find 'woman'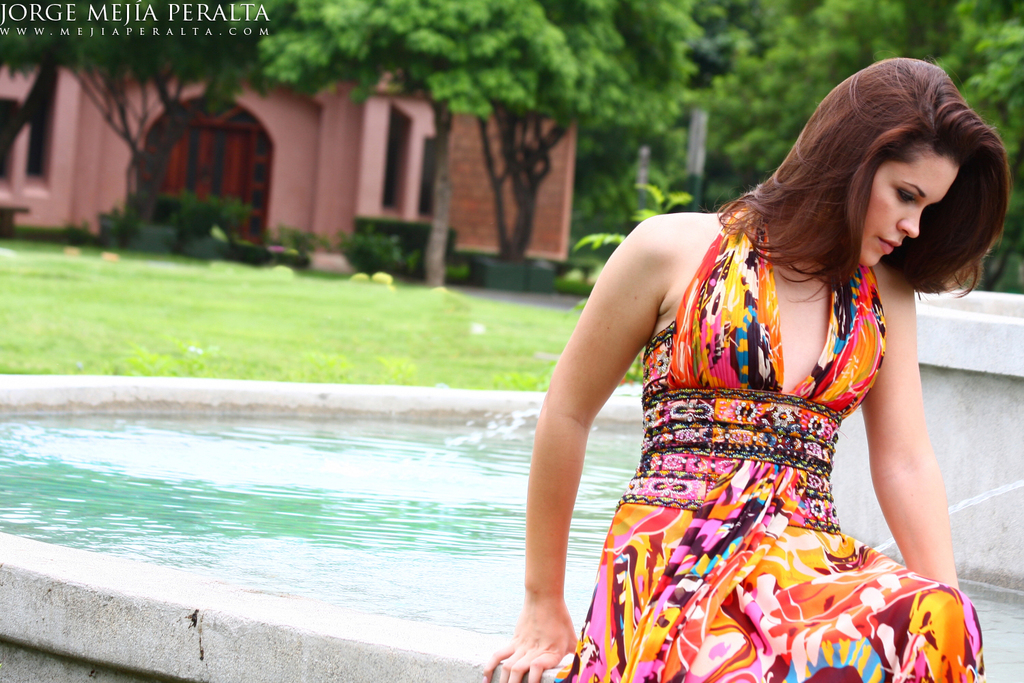
locate(523, 59, 993, 682)
